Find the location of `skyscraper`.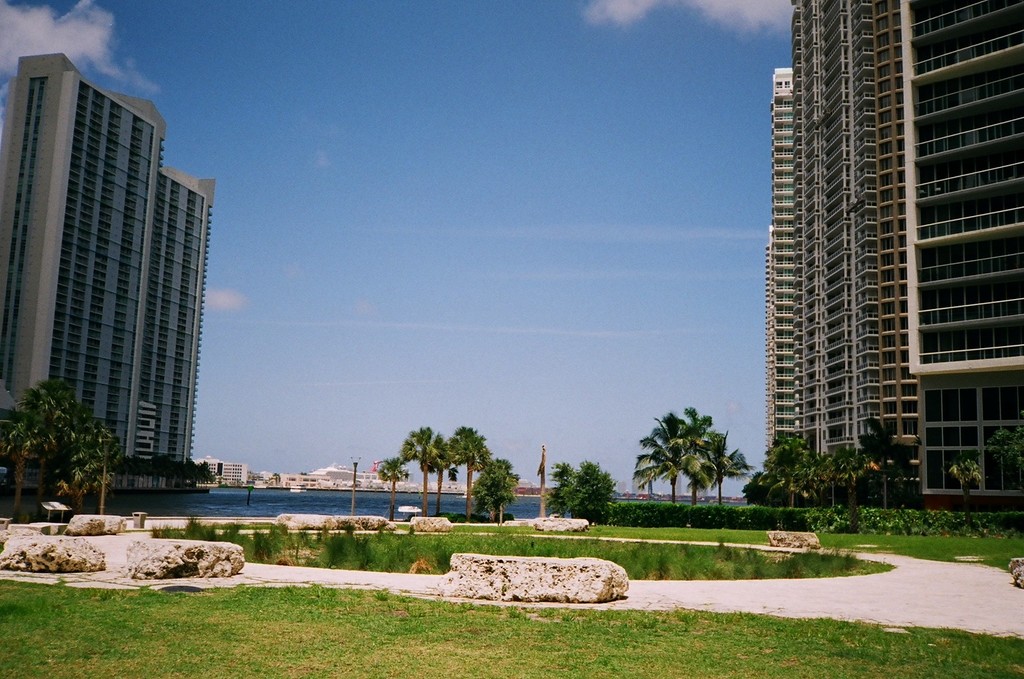
Location: x1=5 y1=52 x2=214 y2=473.
